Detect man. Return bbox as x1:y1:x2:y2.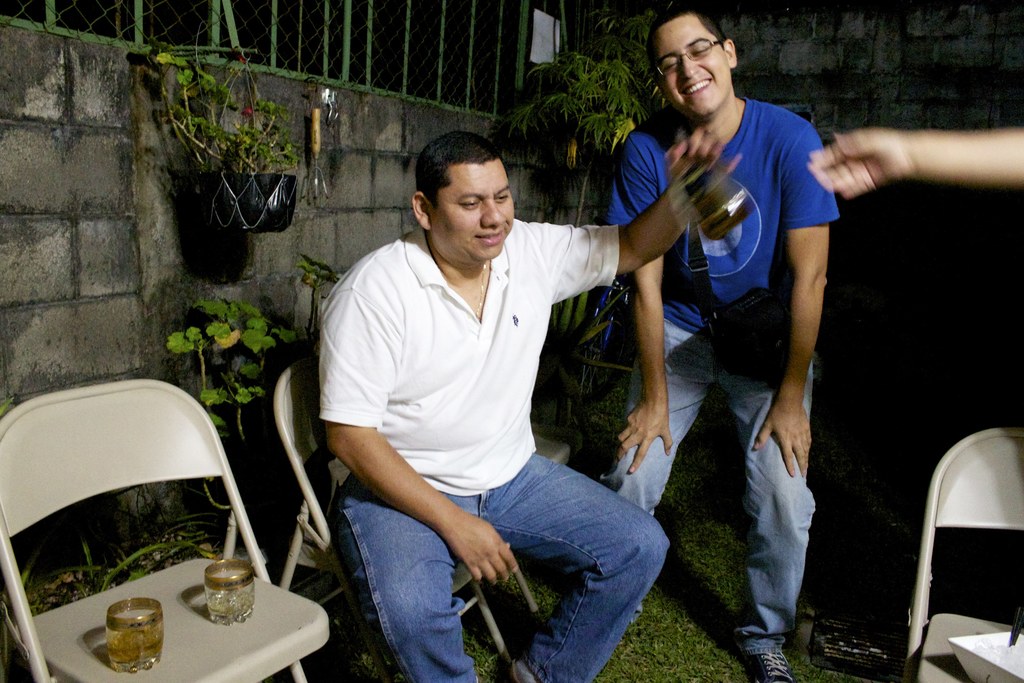
595:1:841:682.
